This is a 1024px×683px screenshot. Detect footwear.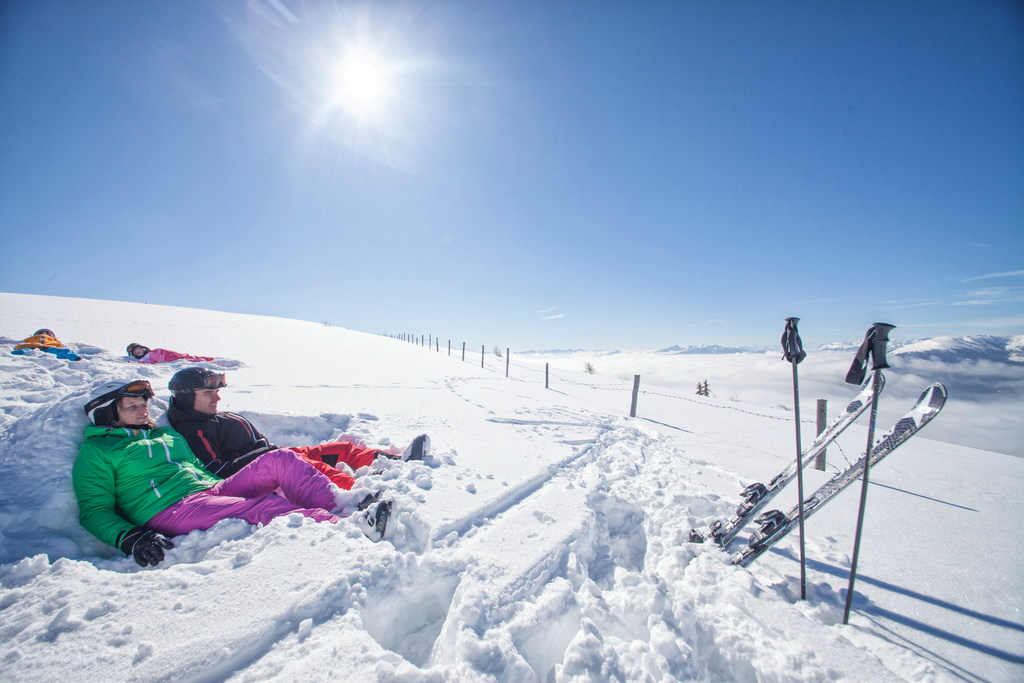
locate(351, 483, 388, 527).
